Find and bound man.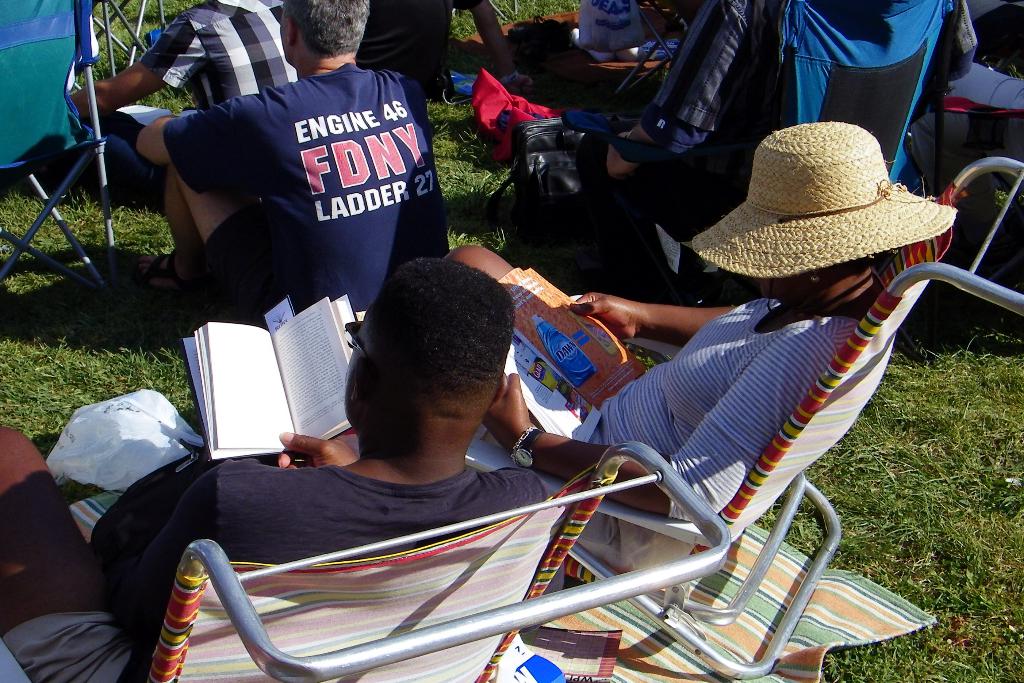
Bound: <box>128,0,445,350</box>.
